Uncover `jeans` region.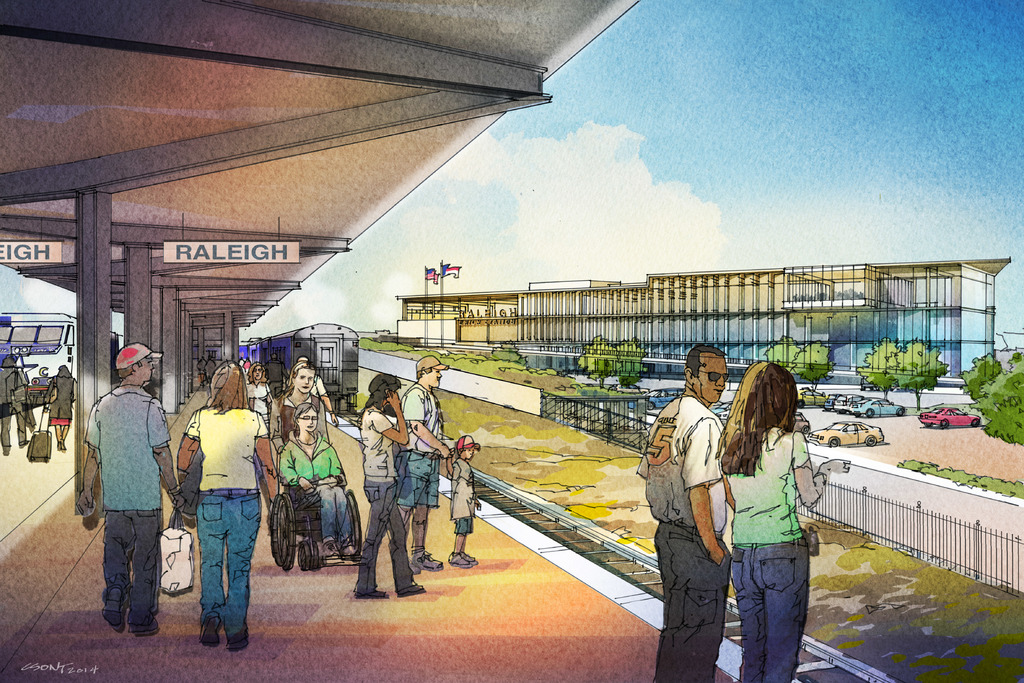
Uncovered: crop(735, 547, 820, 680).
